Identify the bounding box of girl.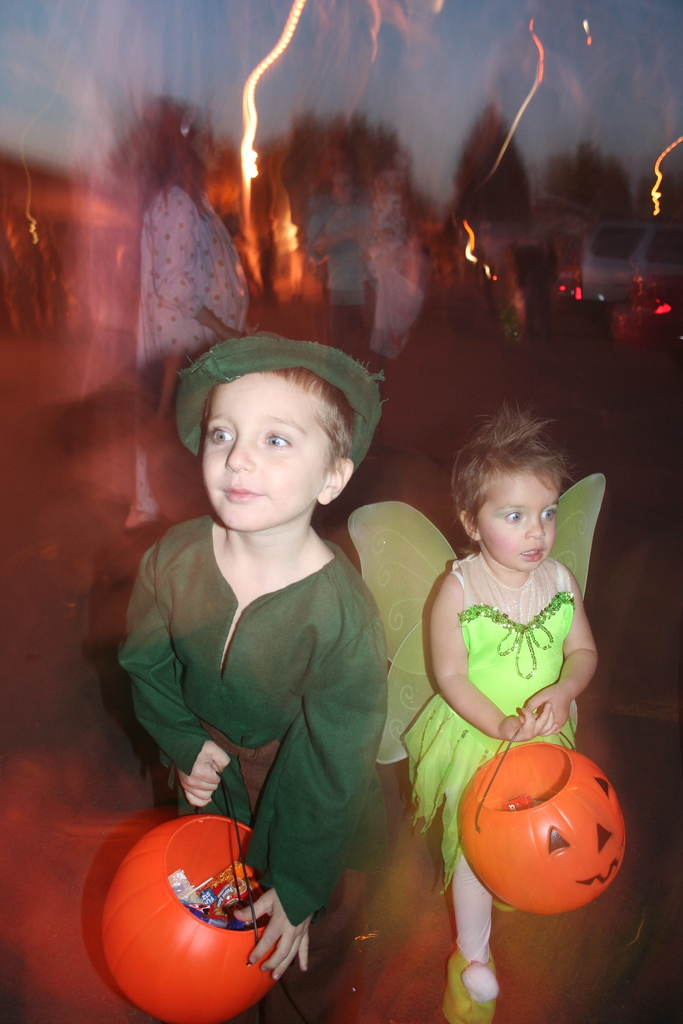
118,326,384,1023.
